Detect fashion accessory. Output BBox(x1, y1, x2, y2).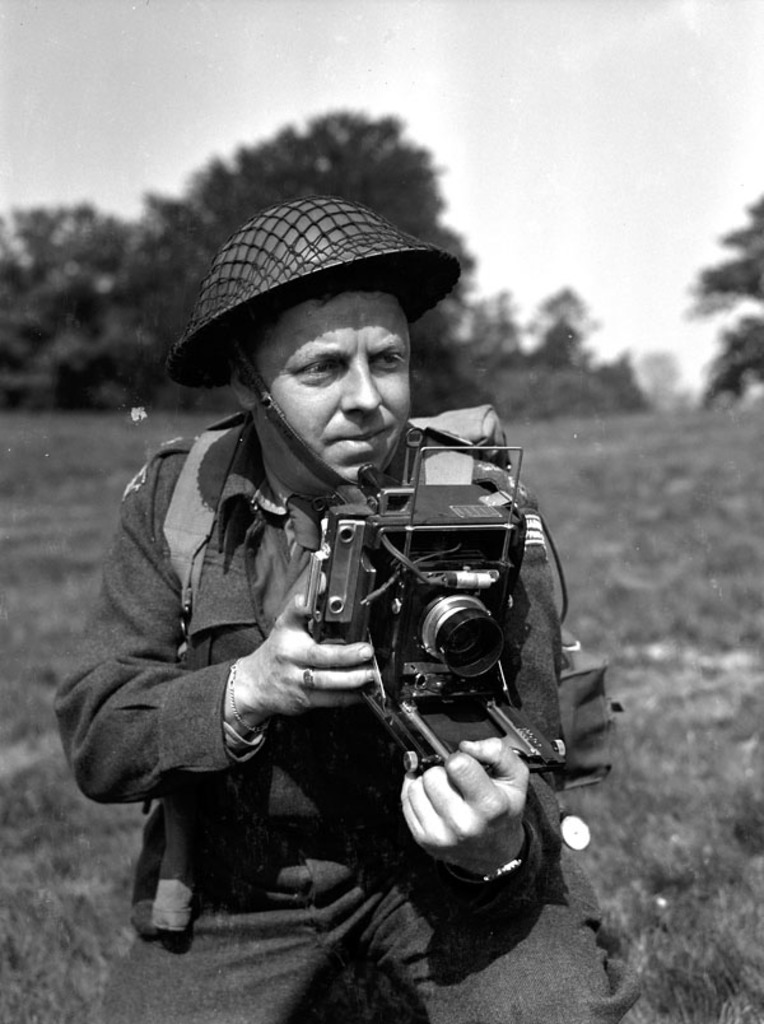
BBox(447, 828, 539, 884).
